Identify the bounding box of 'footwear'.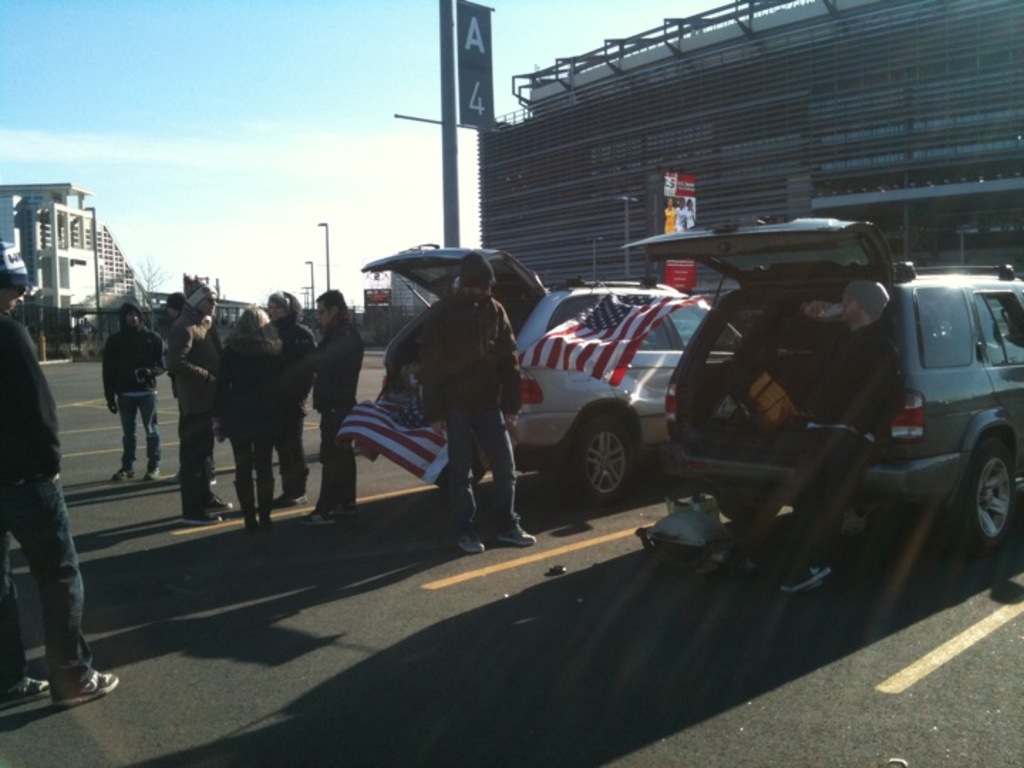
(left=182, top=511, right=220, bottom=525).
